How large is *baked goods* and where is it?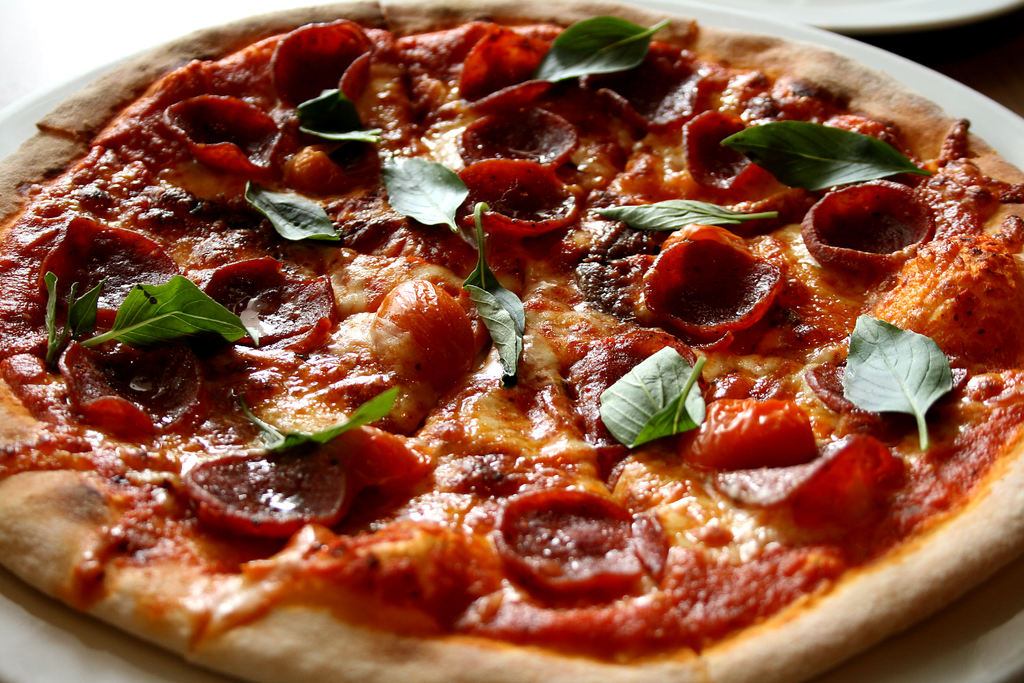
Bounding box: <bbox>0, 0, 1023, 682</bbox>.
